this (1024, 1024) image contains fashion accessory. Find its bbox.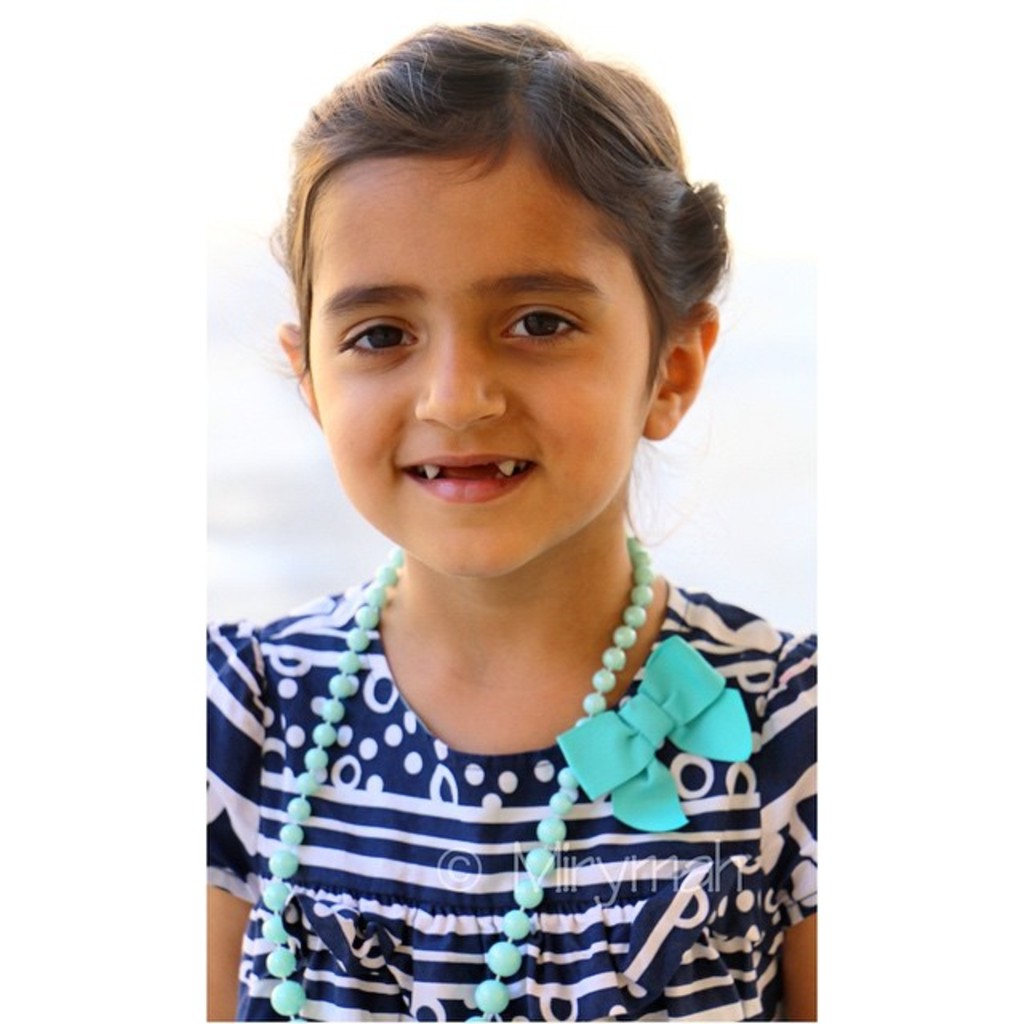
(557, 630, 758, 837).
